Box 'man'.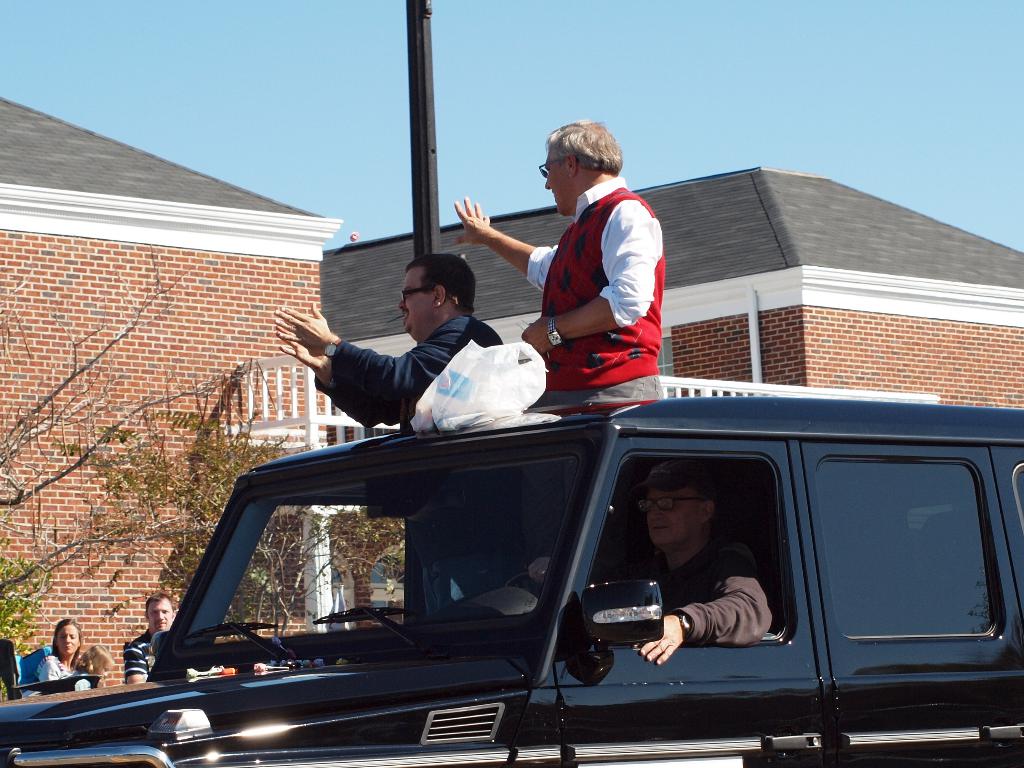
l=271, t=253, r=504, b=443.
